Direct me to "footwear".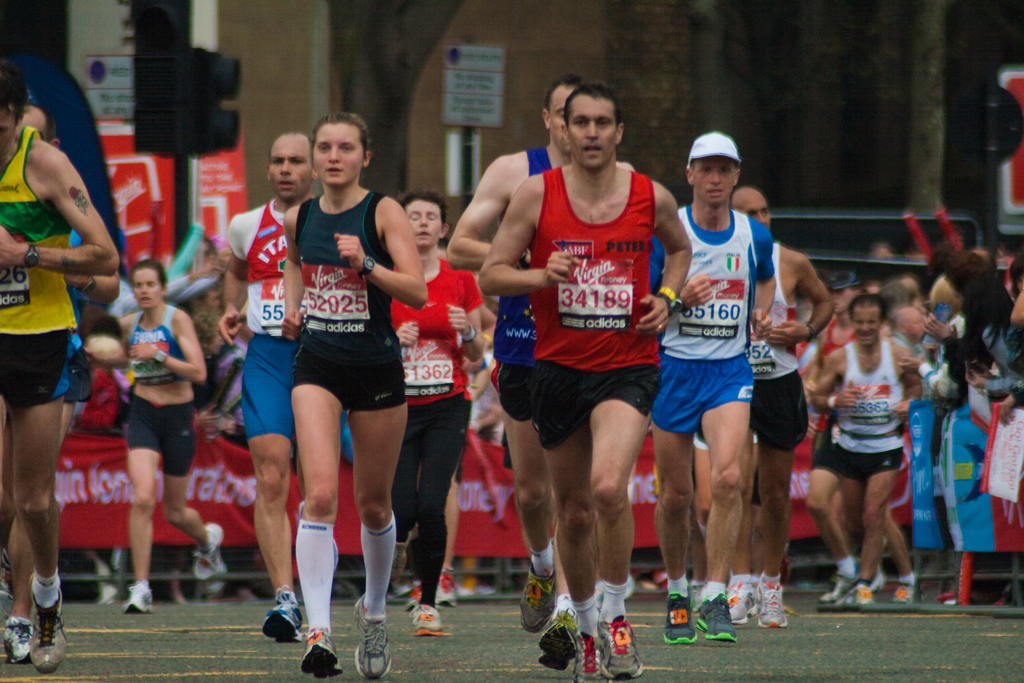
Direction: 406/574/457/604.
